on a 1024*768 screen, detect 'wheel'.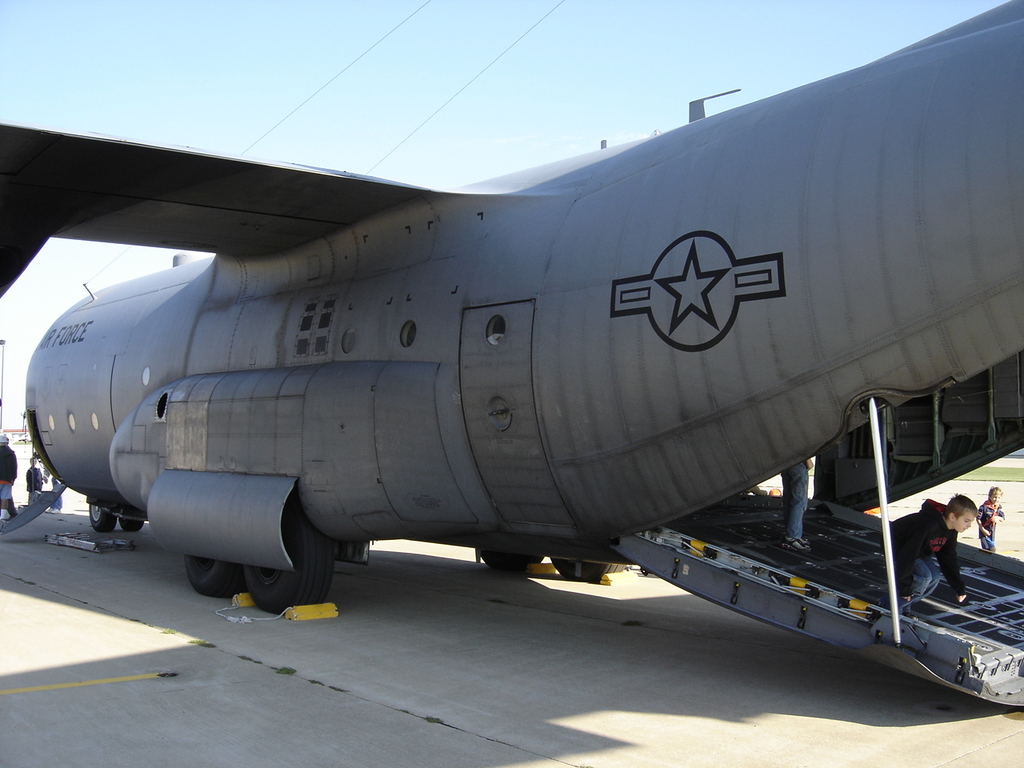
bbox=(186, 556, 242, 599).
